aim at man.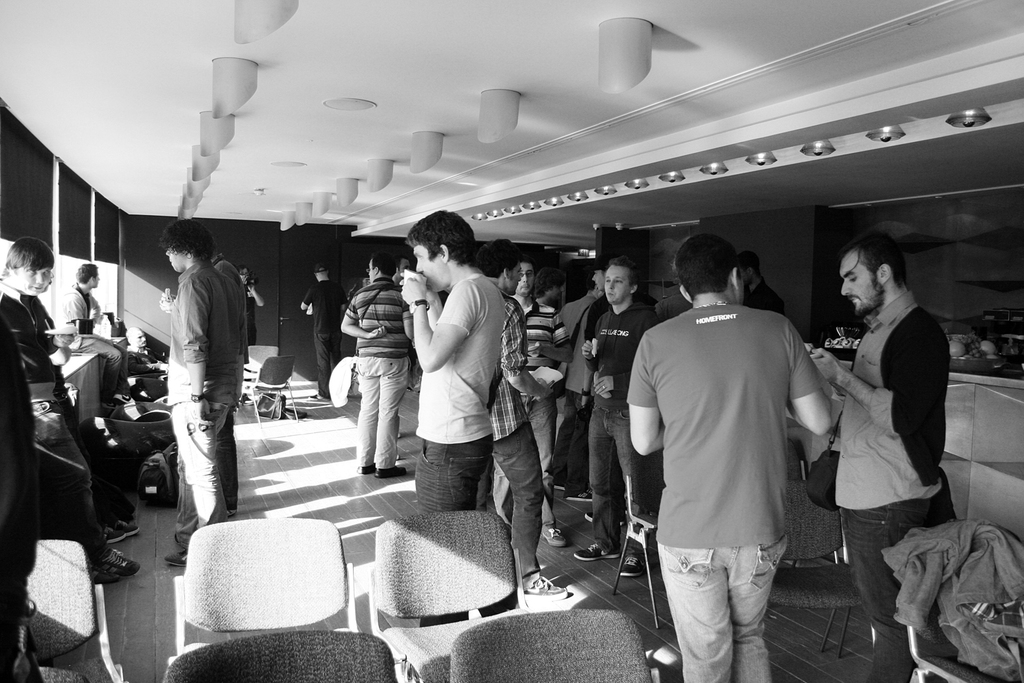
Aimed at (505,251,565,546).
